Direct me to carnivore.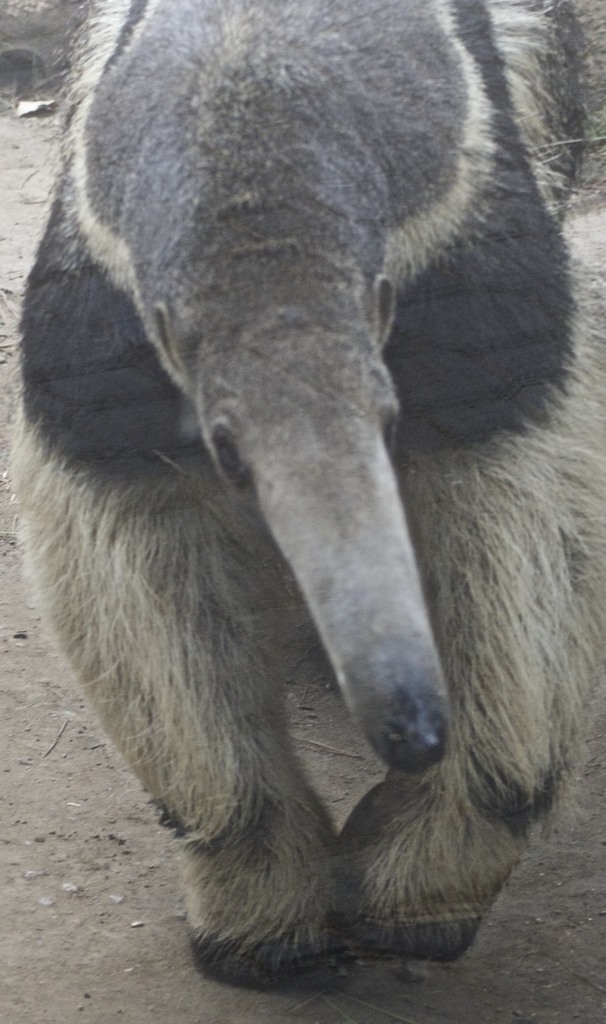
Direction: rect(19, 26, 605, 1007).
